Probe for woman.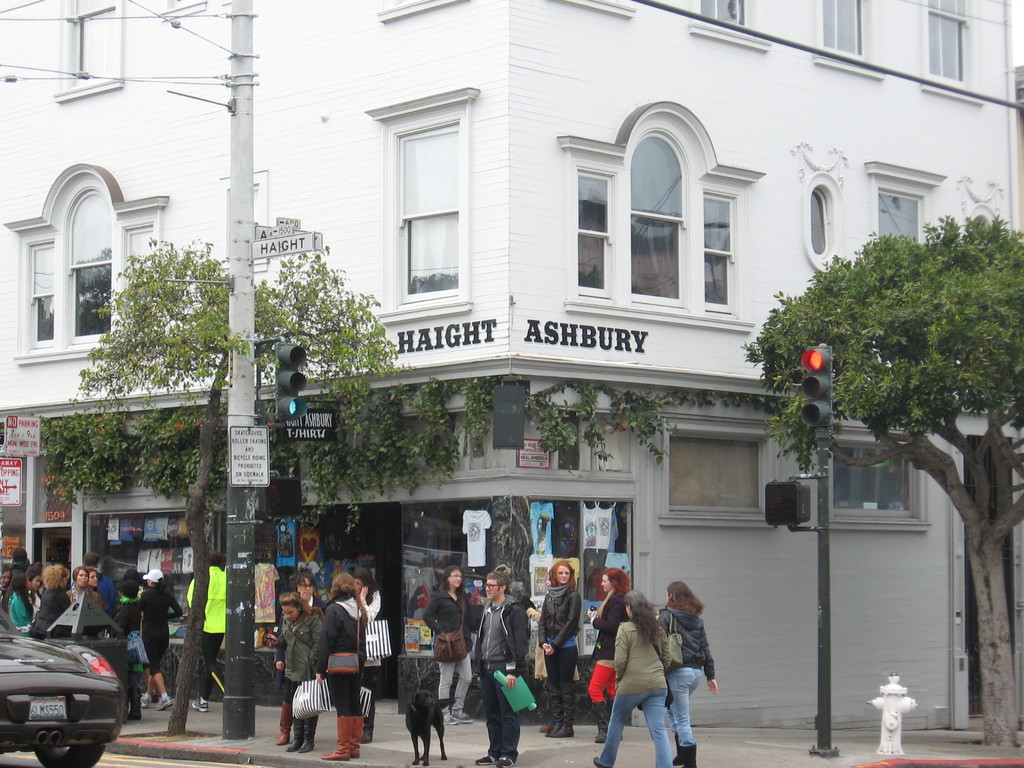
Probe result: bbox(536, 559, 584, 740).
